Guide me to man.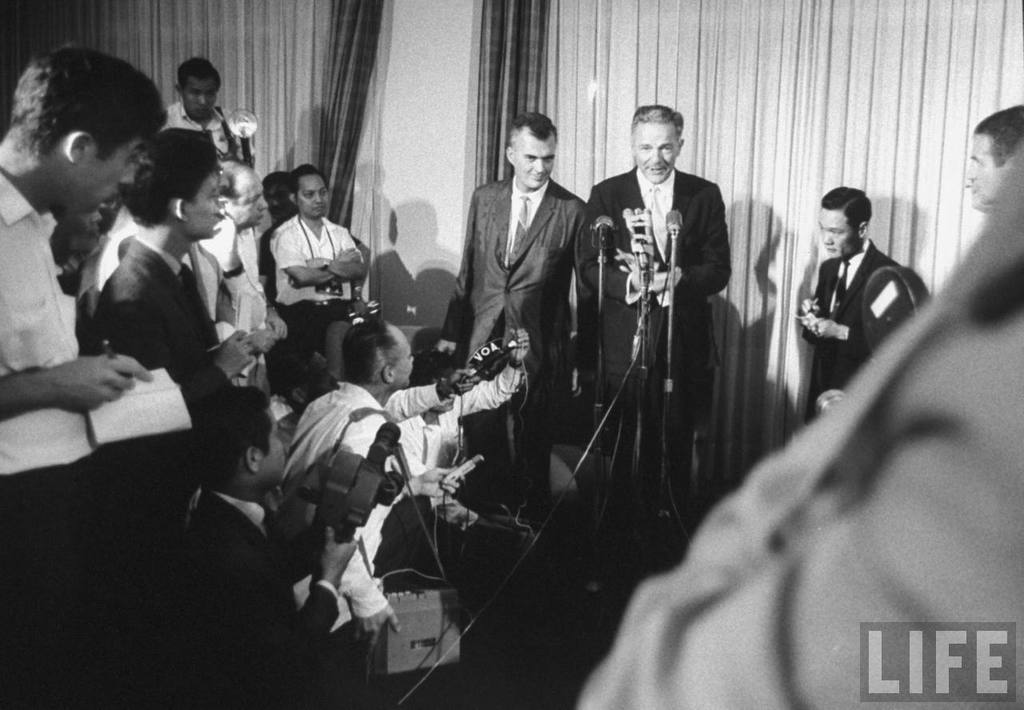
Guidance: <region>202, 150, 310, 393</region>.
